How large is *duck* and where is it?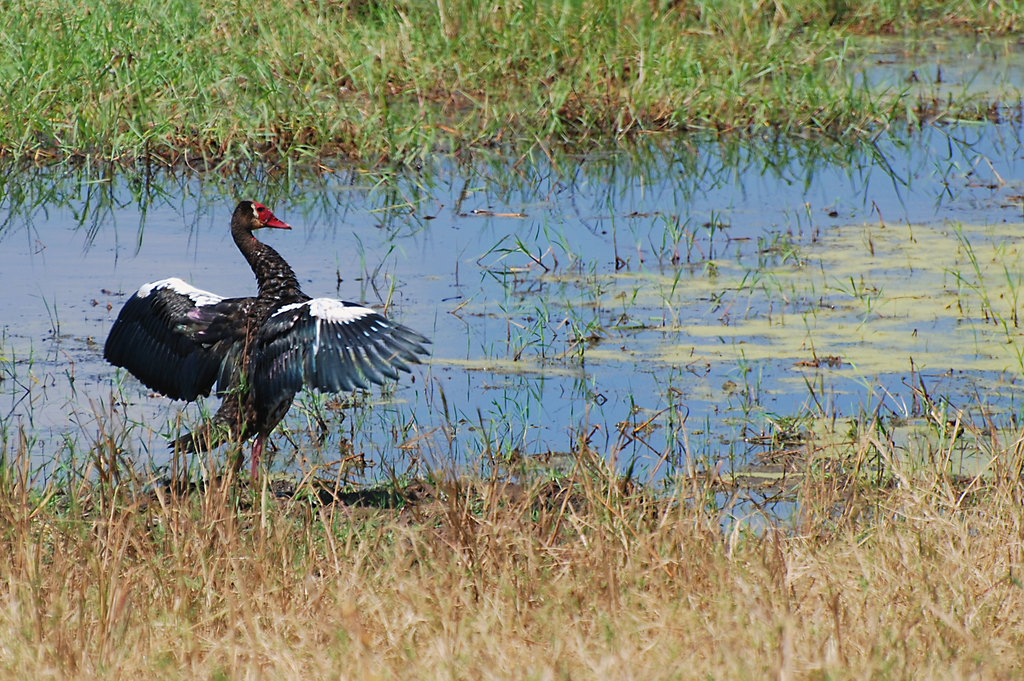
Bounding box: bbox=(93, 197, 431, 484).
